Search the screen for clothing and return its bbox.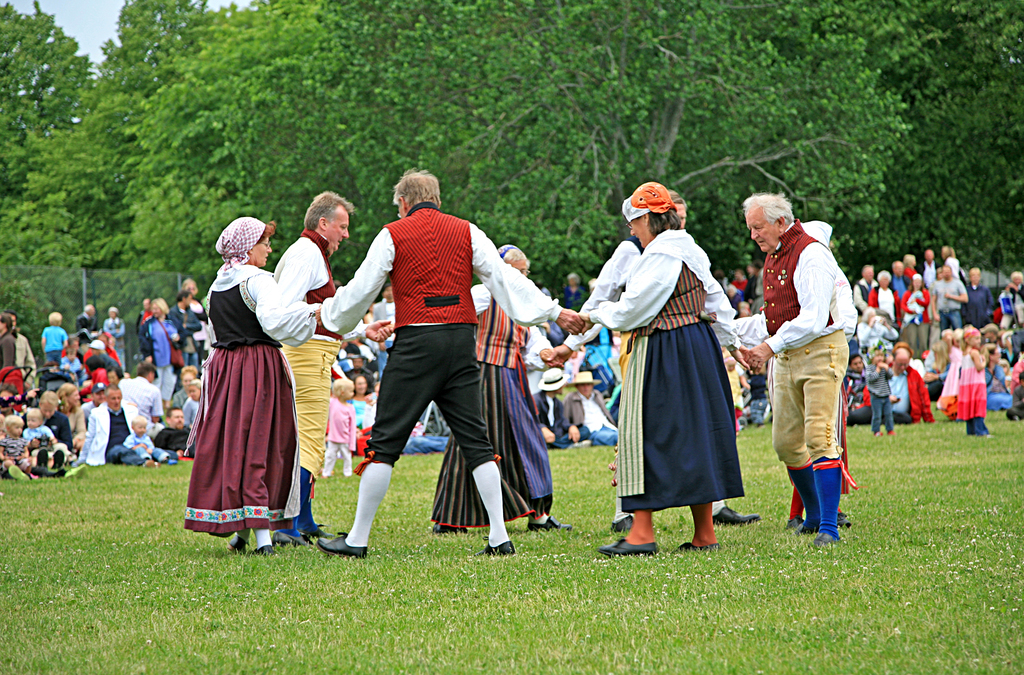
Found: (203, 257, 300, 539).
